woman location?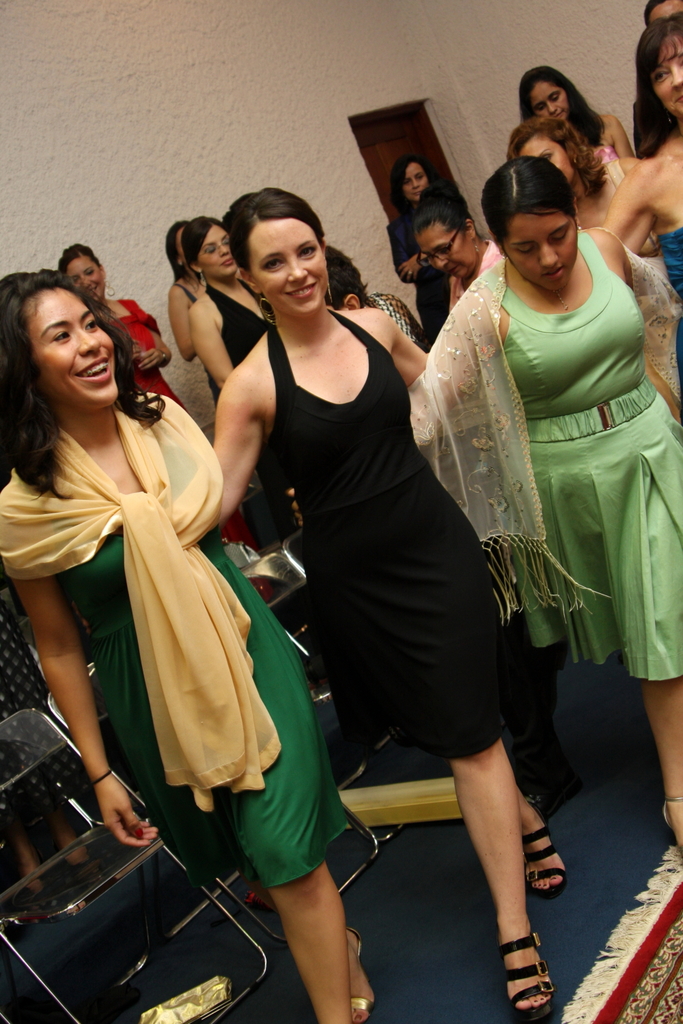
[596, 12, 682, 386]
